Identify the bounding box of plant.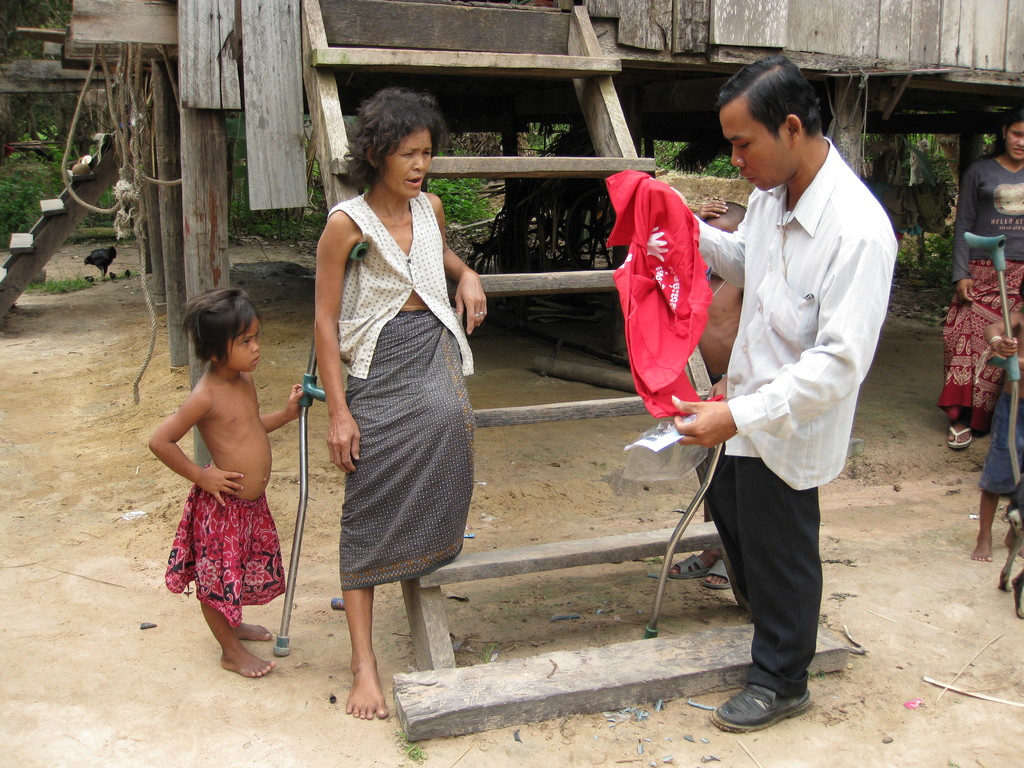
bbox=(0, 116, 63, 244).
